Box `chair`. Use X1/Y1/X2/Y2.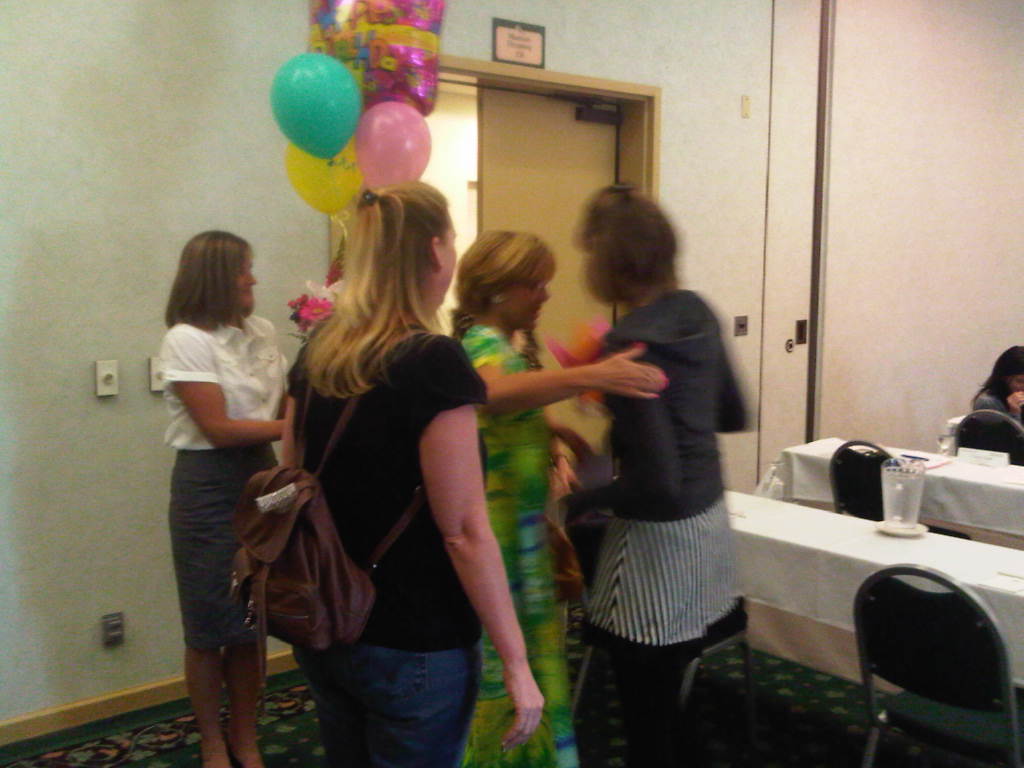
560/493/751/767.
